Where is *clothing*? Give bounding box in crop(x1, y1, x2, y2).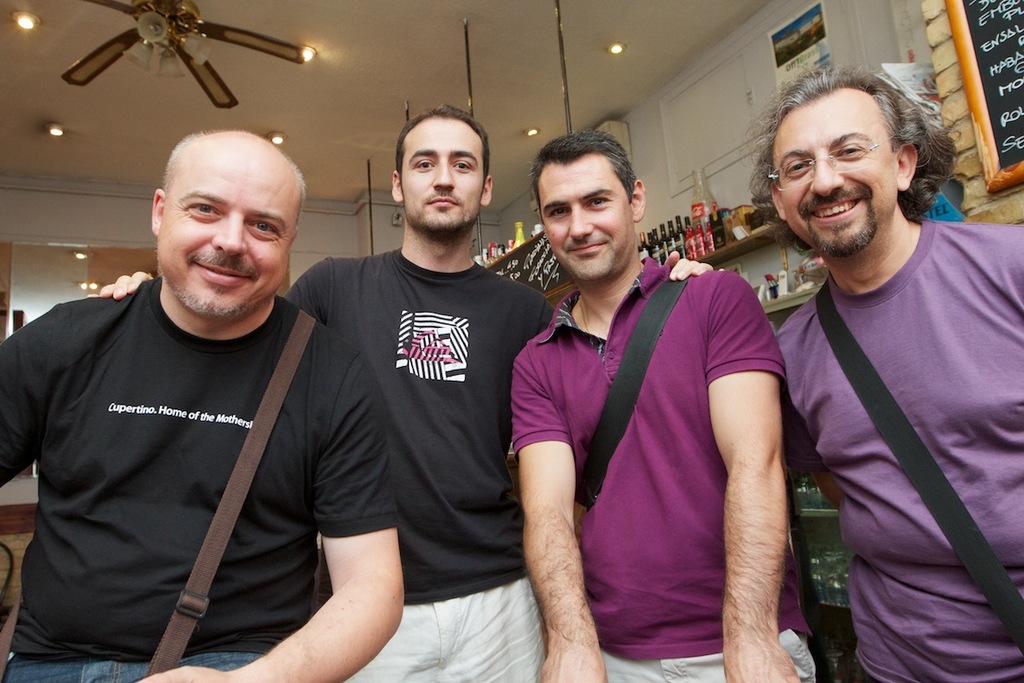
crop(512, 251, 819, 682).
